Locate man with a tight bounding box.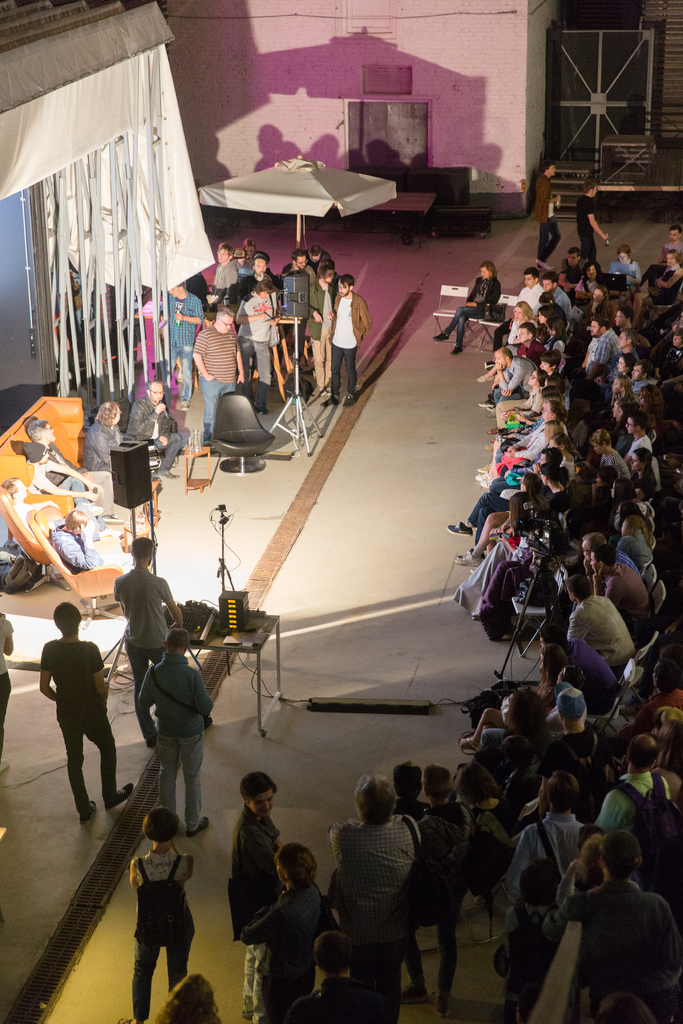
bbox=(534, 162, 560, 267).
